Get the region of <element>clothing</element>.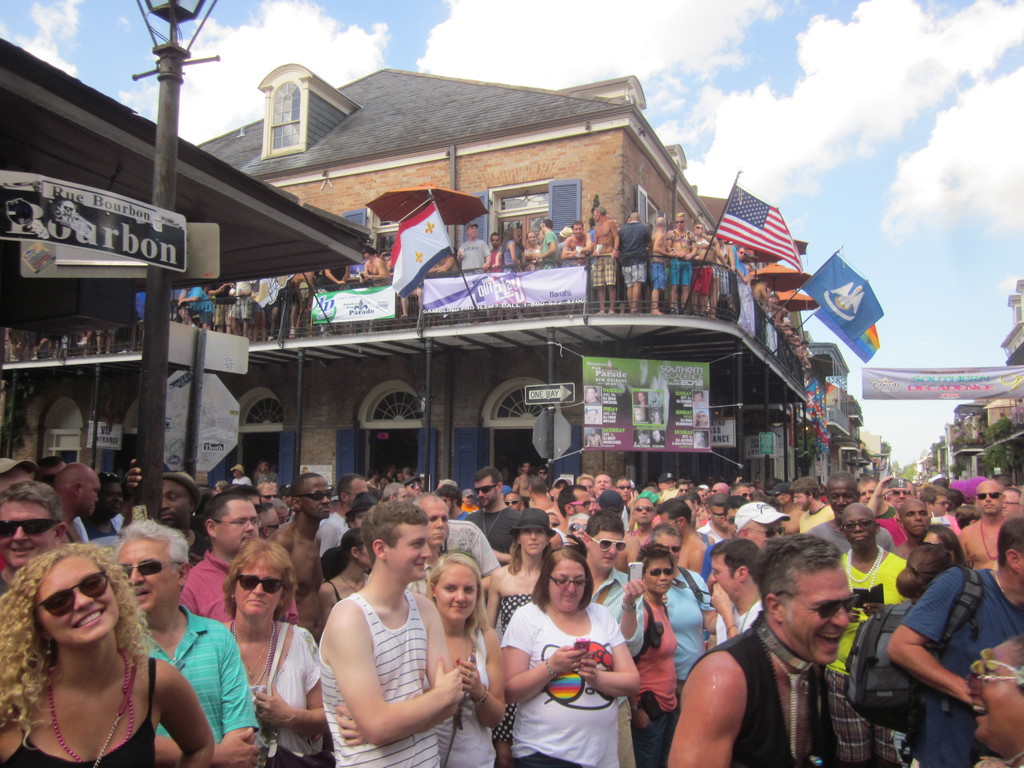
l=230, t=278, r=257, b=330.
